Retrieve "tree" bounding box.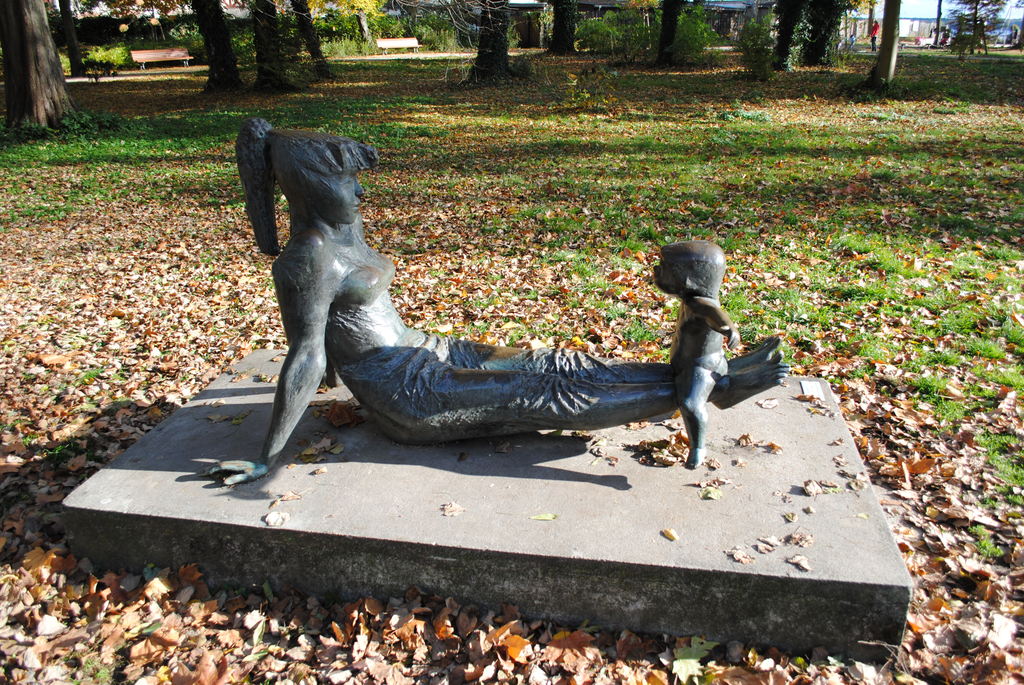
Bounding box: bbox(653, 0, 691, 67).
